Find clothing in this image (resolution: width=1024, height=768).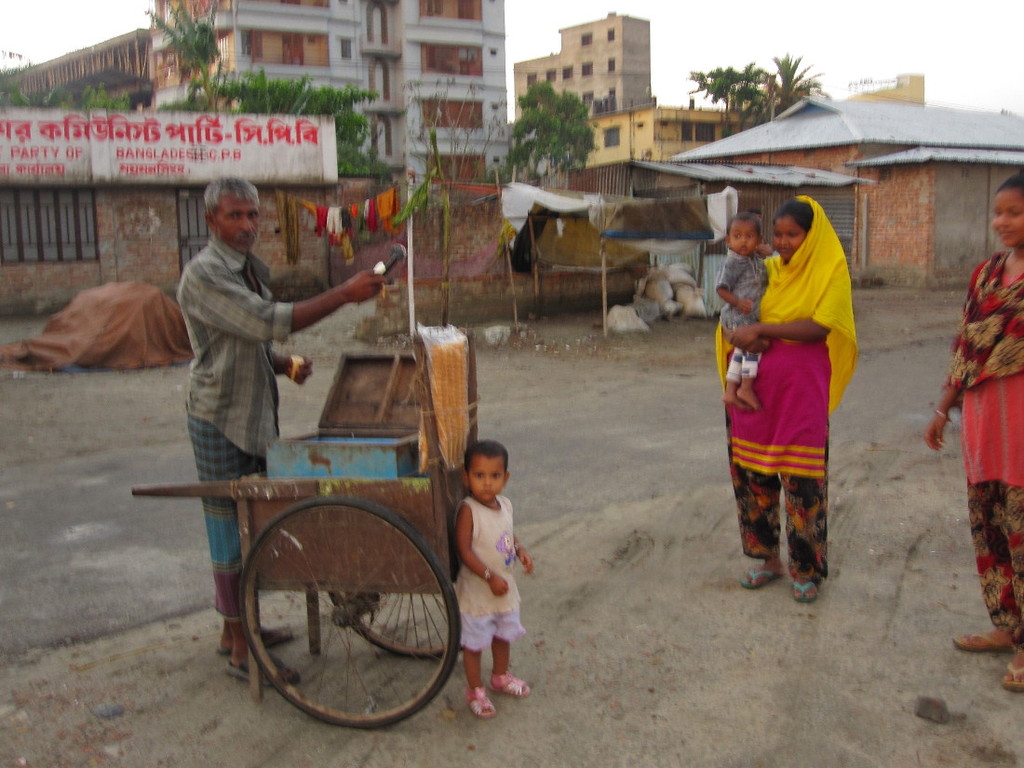
457, 491, 524, 651.
